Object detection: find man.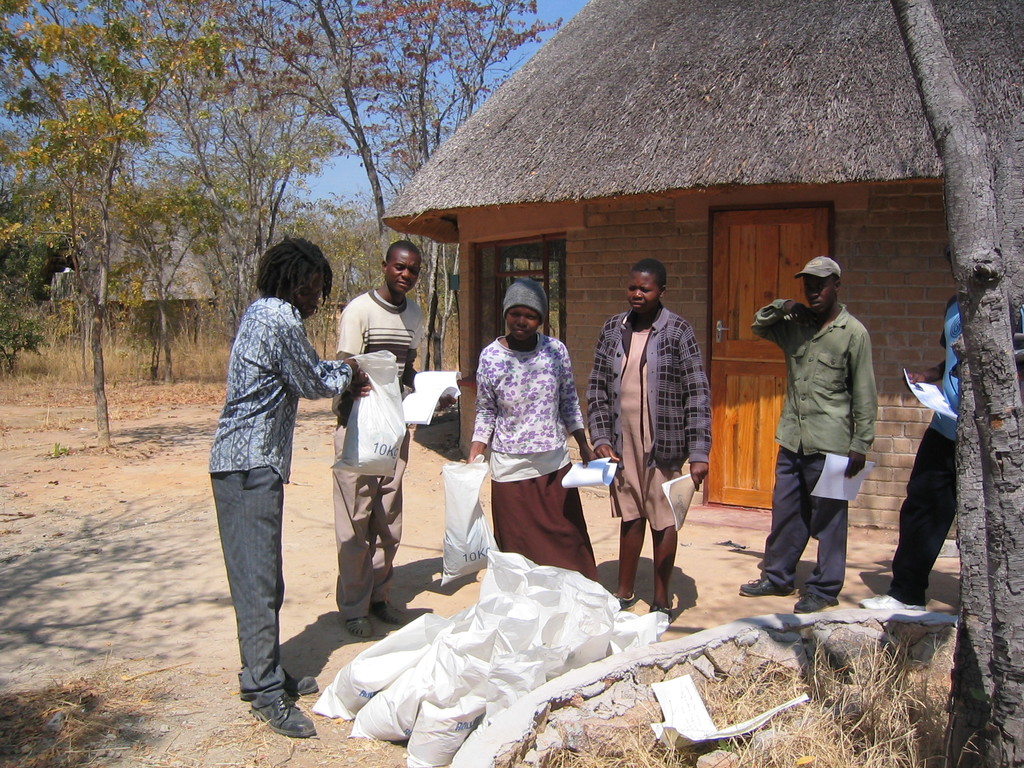
[762, 261, 888, 620].
